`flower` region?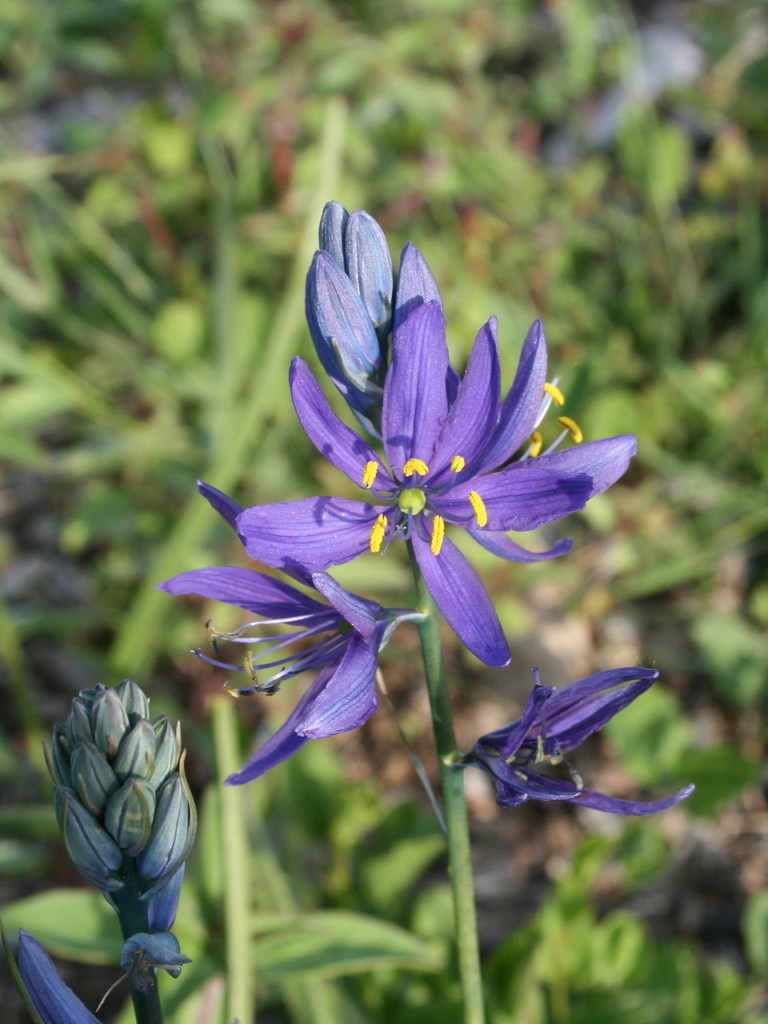
457:665:693:819
